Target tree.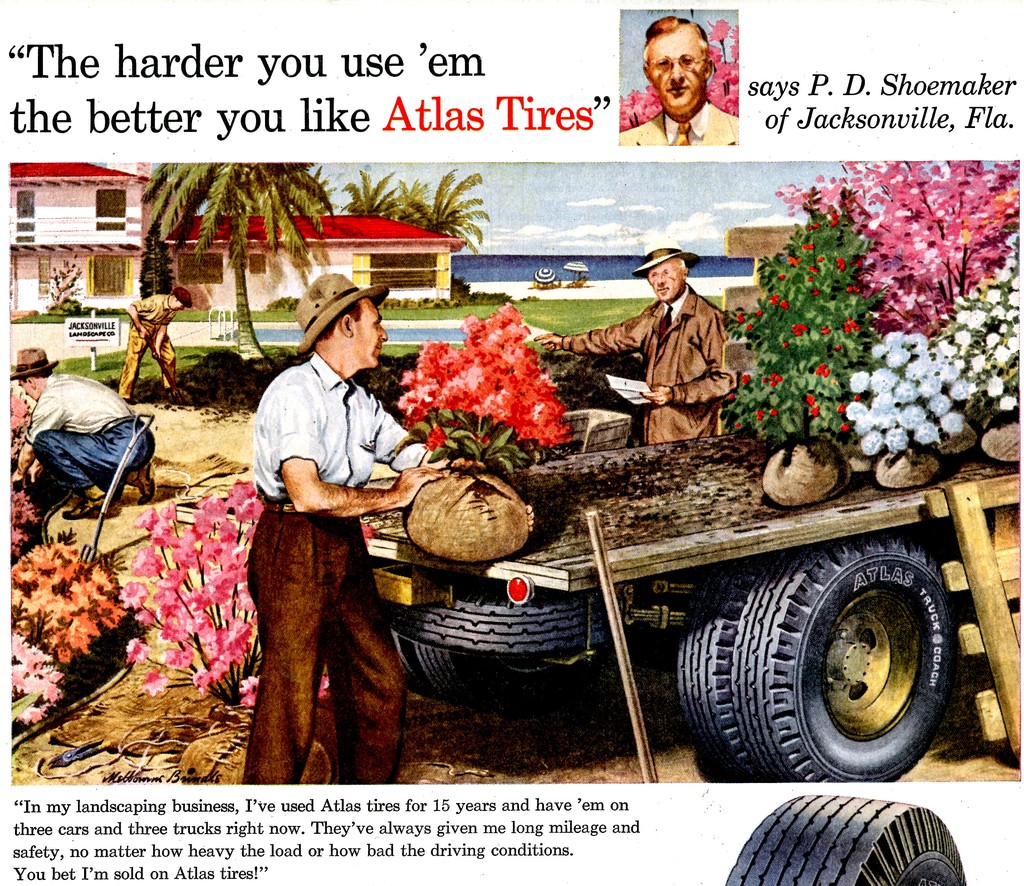
Target region: [703,199,885,461].
